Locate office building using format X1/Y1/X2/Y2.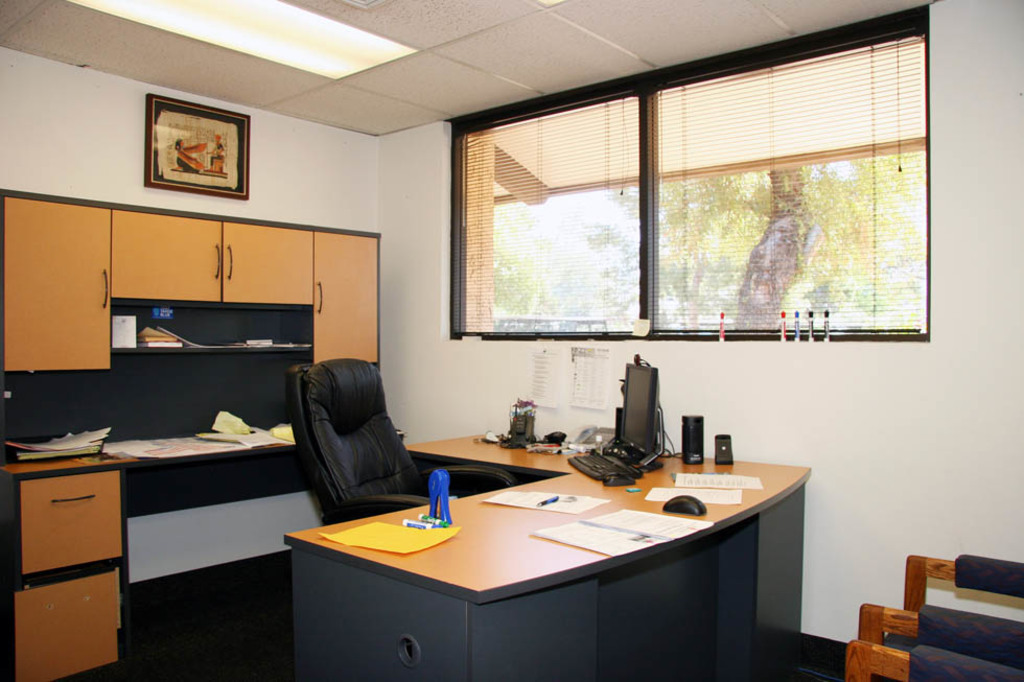
0/0/1023/681.
